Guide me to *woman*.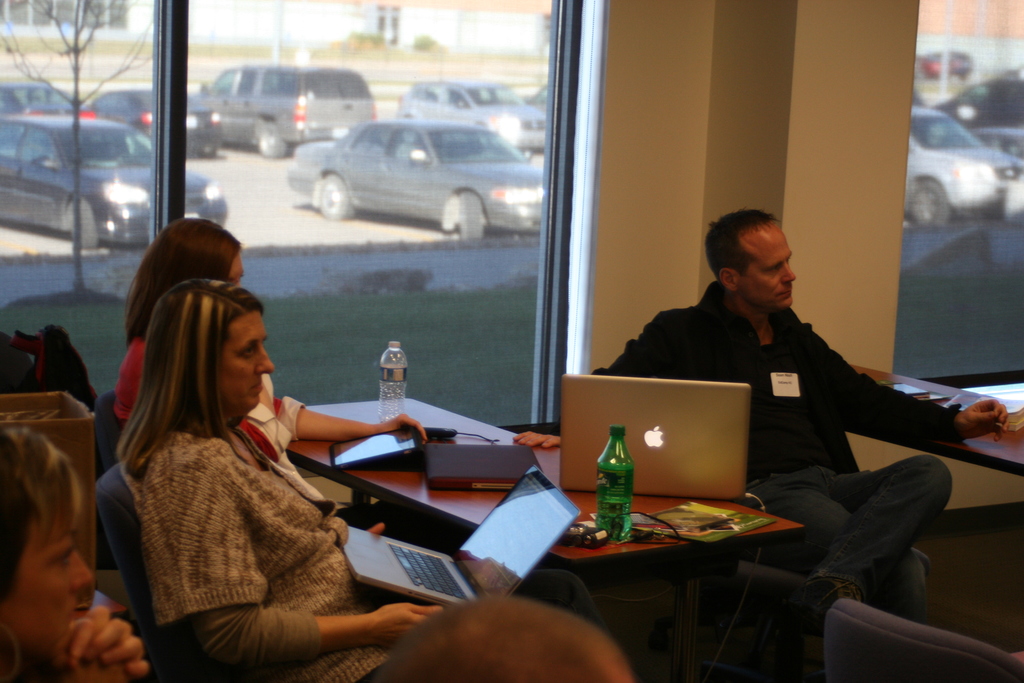
Guidance: {"x1": 114, "y1": 216, "x2": 425, "y2": 468}.
